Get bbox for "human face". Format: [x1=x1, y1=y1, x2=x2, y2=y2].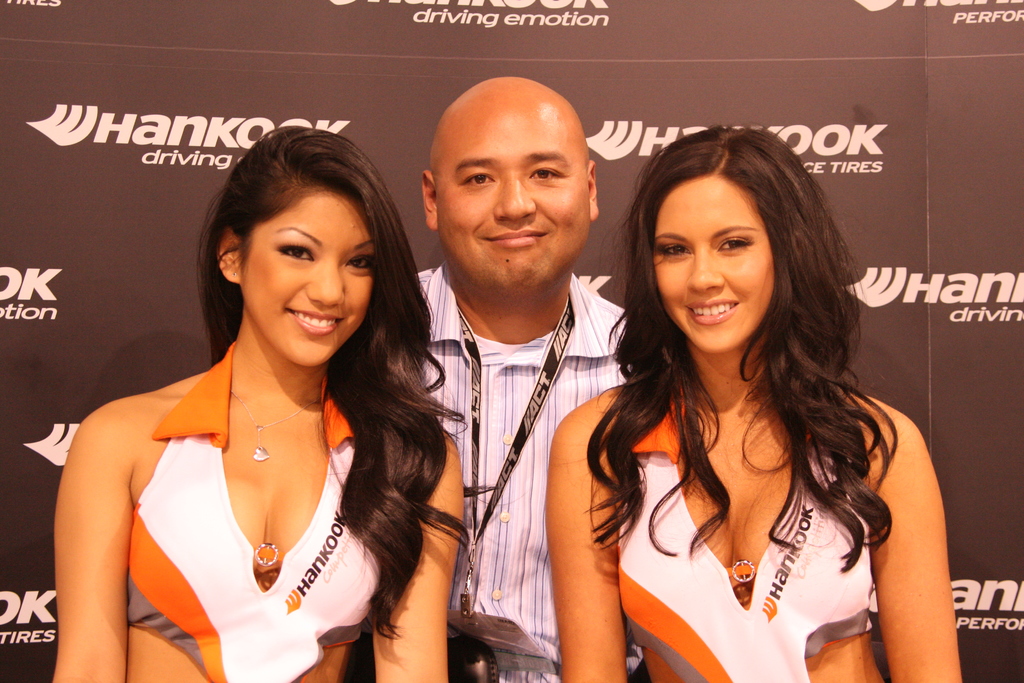
[x1=243, y1=190, x2=376, y2=362].
